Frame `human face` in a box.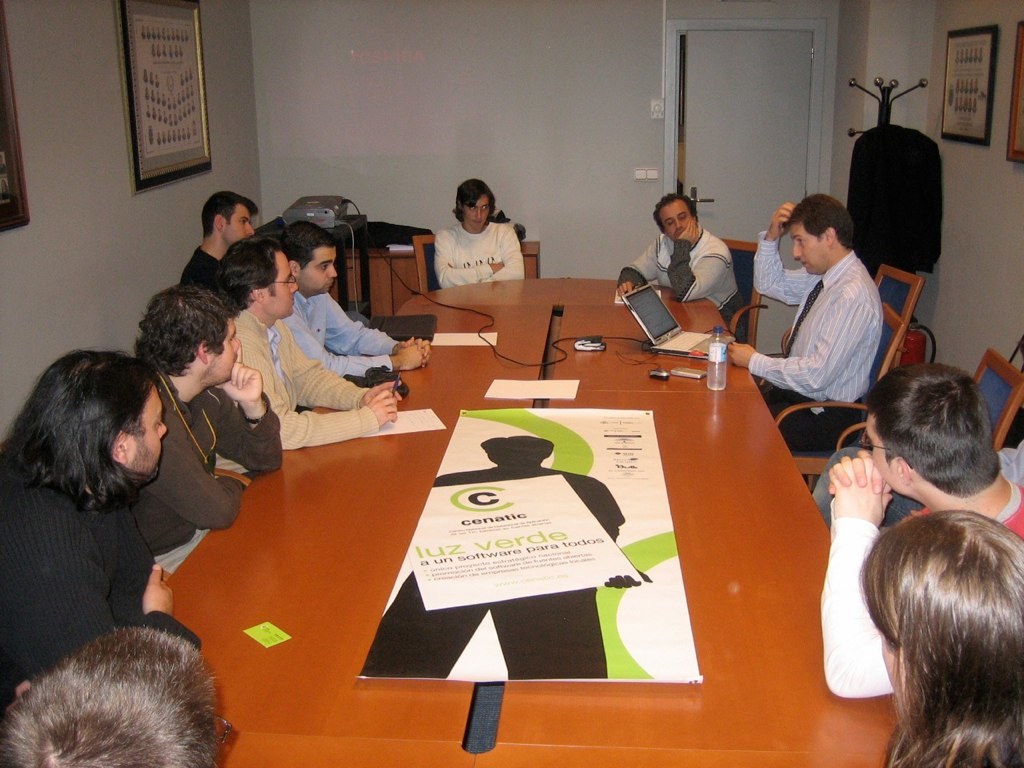
rect(789, 229, 828, 275).
